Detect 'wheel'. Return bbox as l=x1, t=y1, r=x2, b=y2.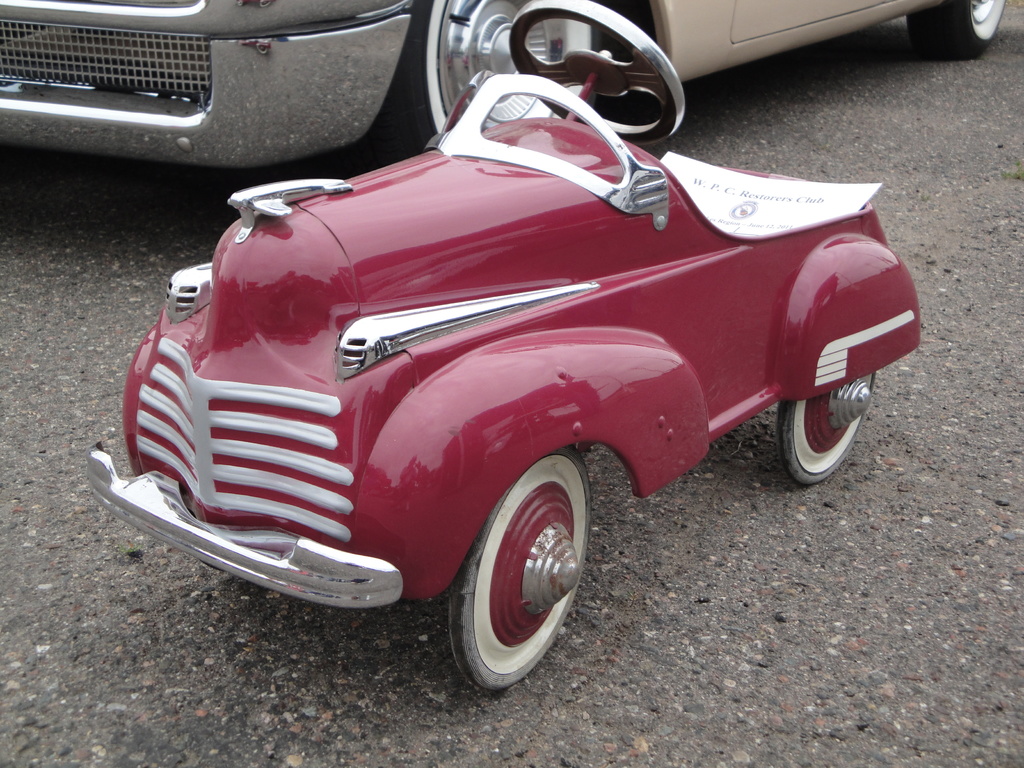
l=509, t=2, r=687, b=145.
